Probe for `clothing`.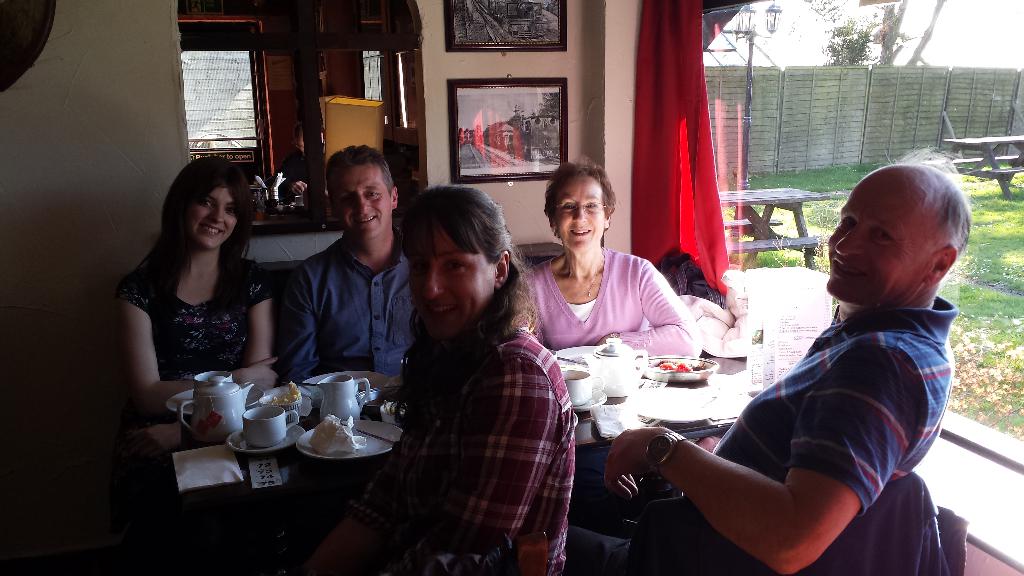
Probe result: 612, 304, 958, 561.
